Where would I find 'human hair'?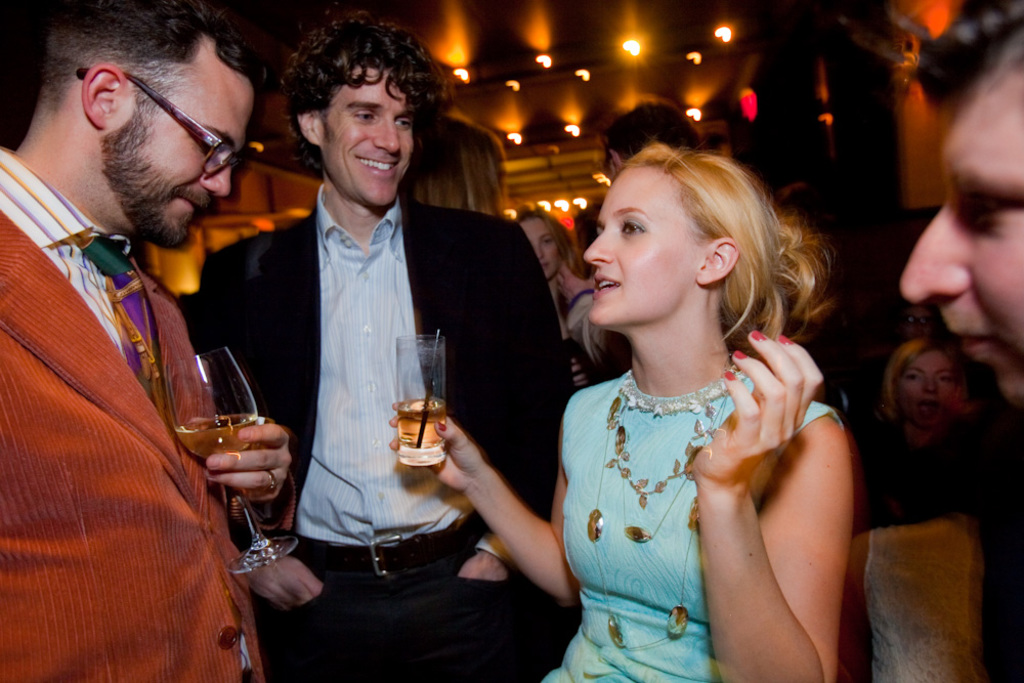
At pyautogui.locateOnScreen(872, 336, 972, 433).
